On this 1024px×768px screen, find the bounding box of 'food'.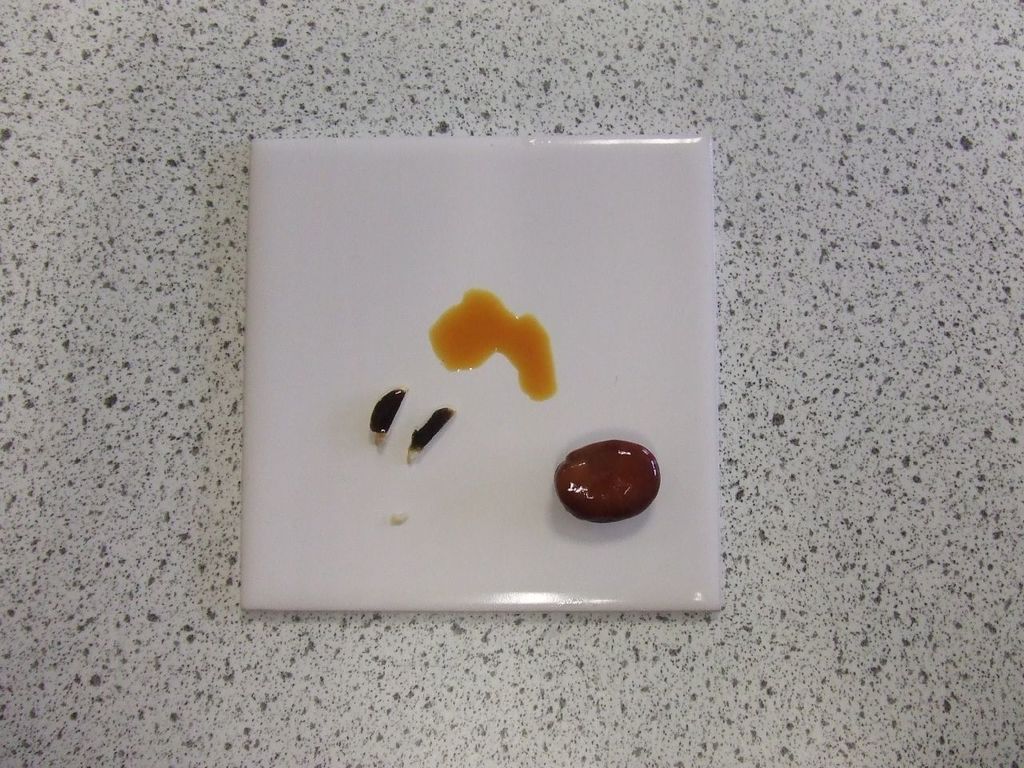
Bounding box: [left=390, top=511, right=403, bottom=523].
